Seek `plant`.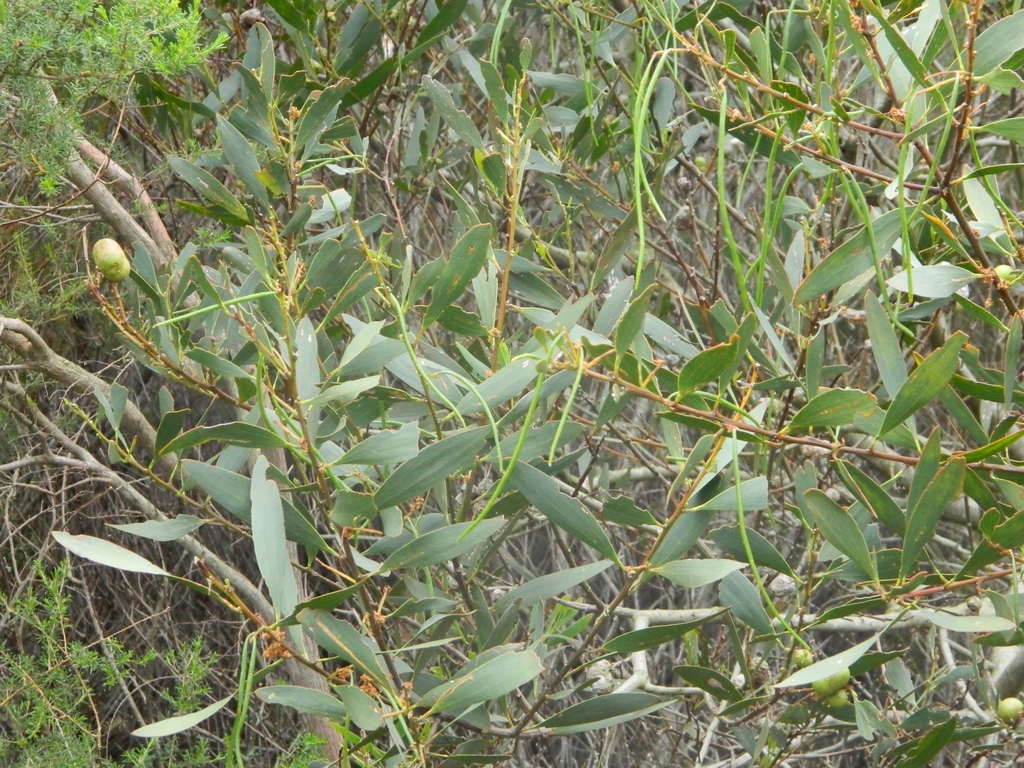
<bbox>0, 0, 1023, 767</bbox>.
